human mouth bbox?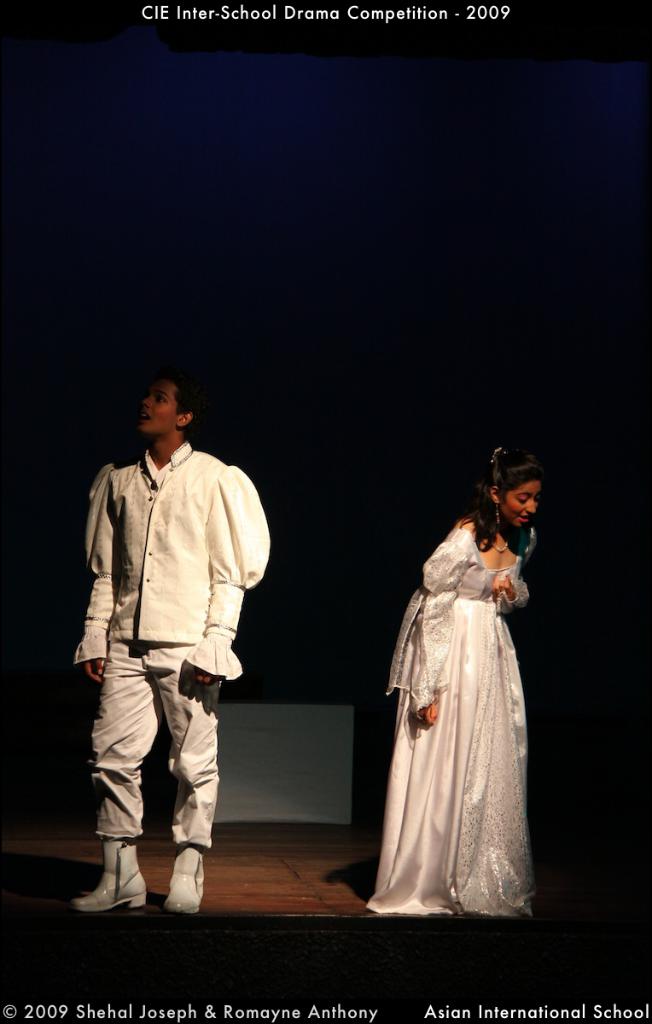
detection(138, 418, 172, 430)
